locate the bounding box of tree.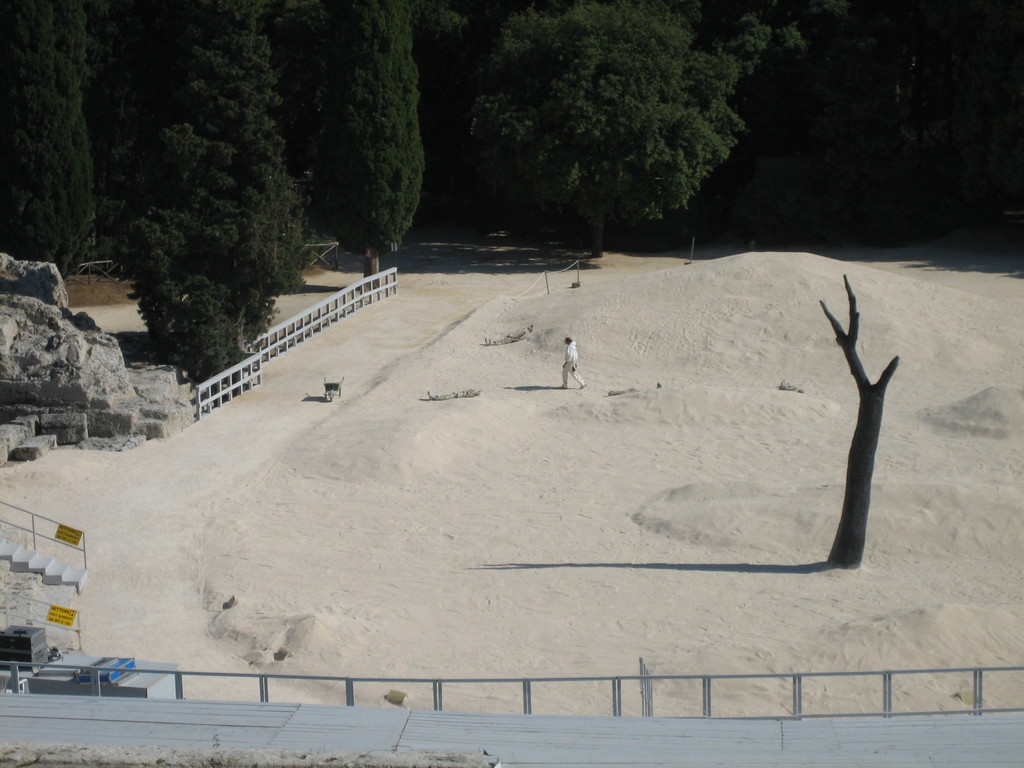
Bounding box: rect(126, 6, 307, 375).
